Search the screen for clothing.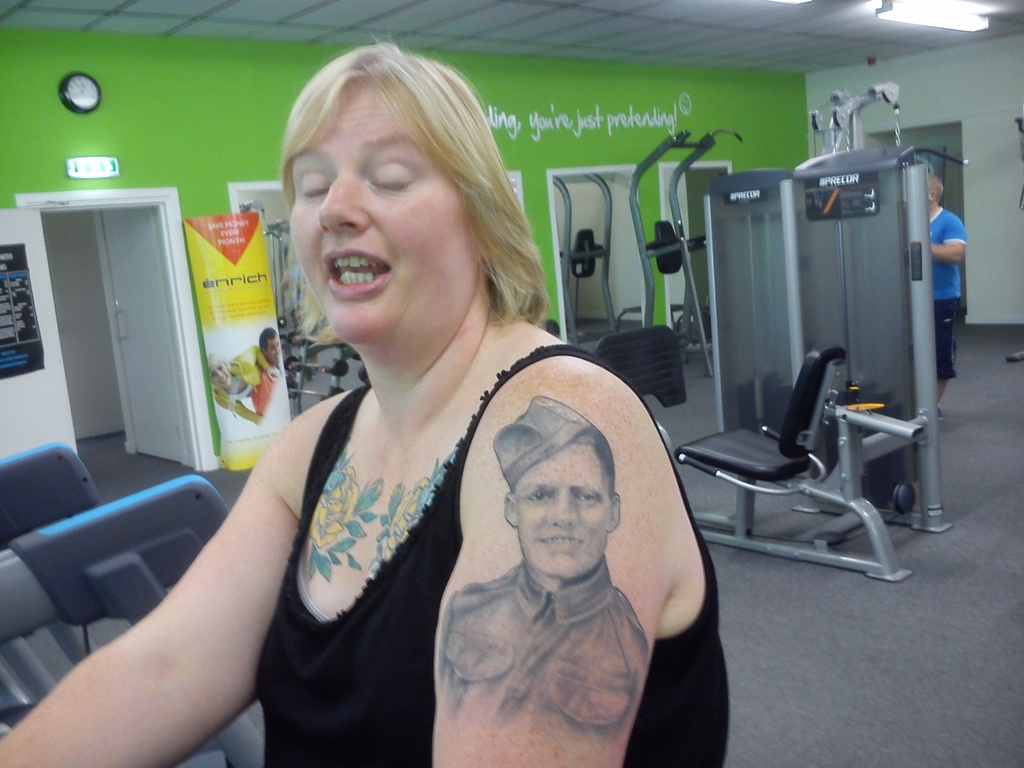
Found at (929, 204, 966, 298).
